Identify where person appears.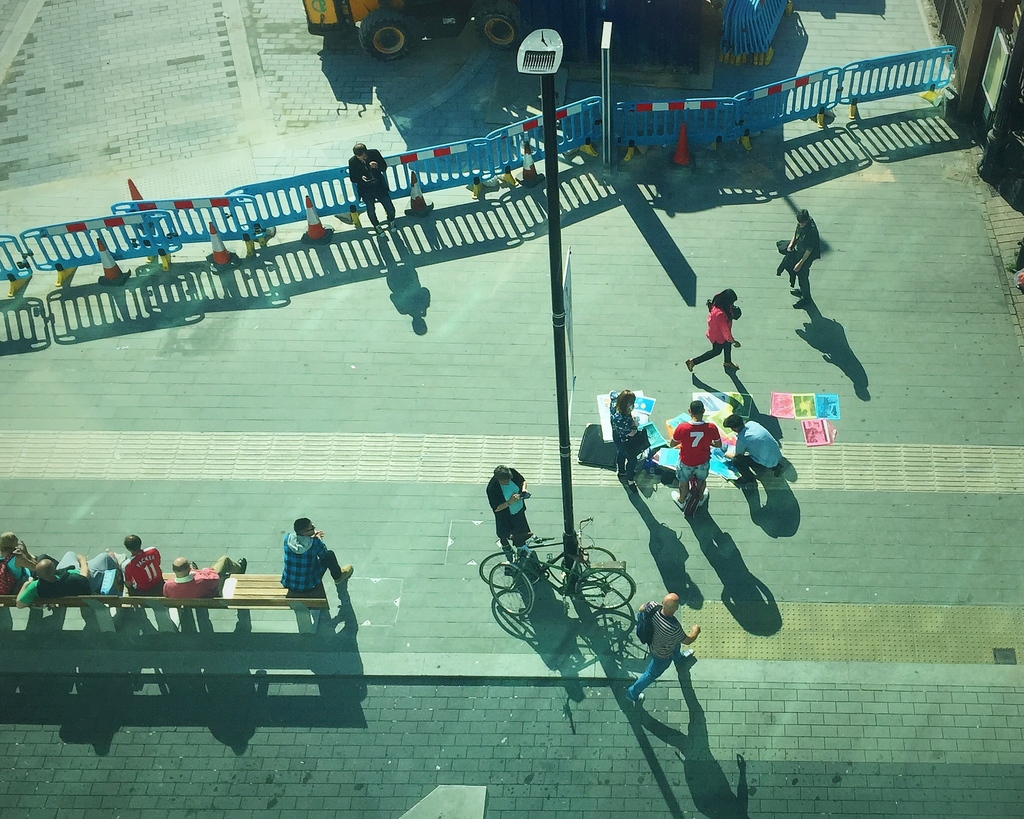
Appears at {"left": 606, "top": 383, "right": 641, "bottom": 487}.
